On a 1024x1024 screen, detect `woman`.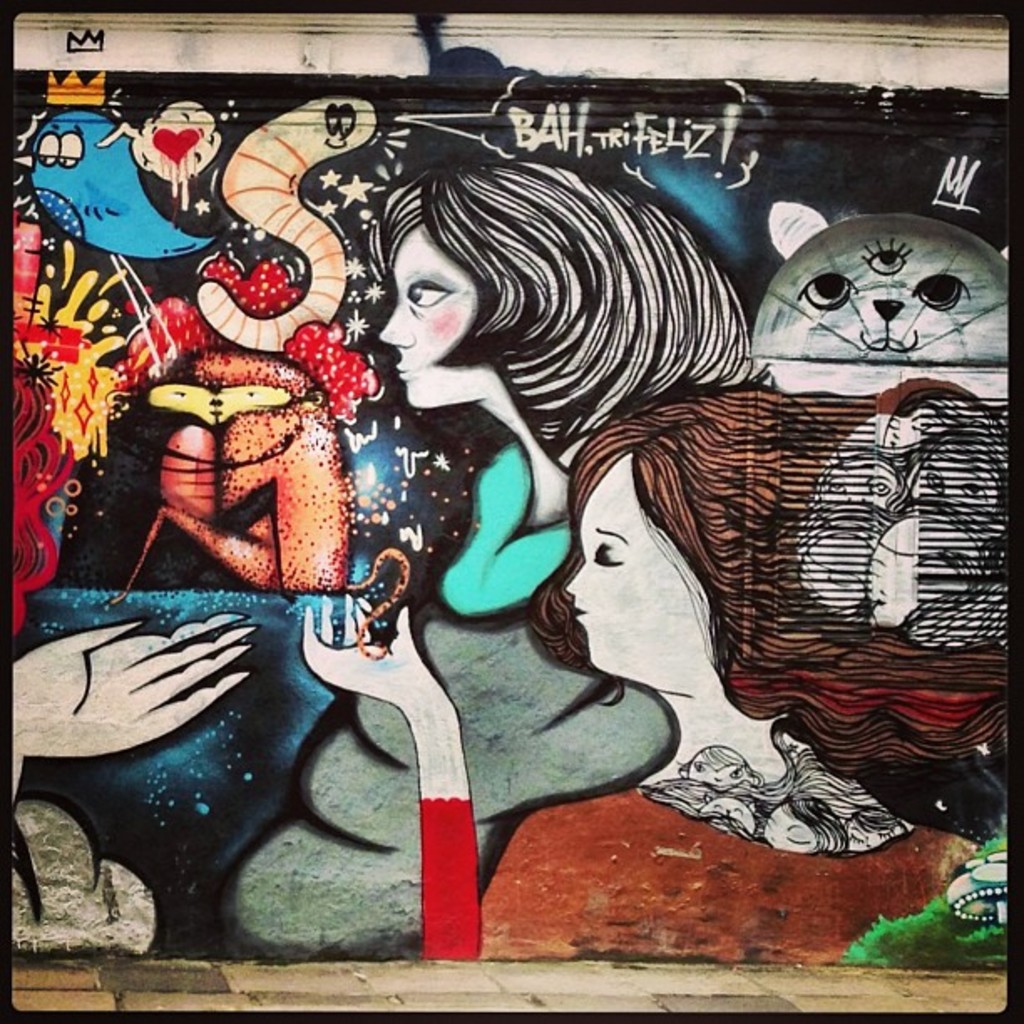
305 393 1009 964.
